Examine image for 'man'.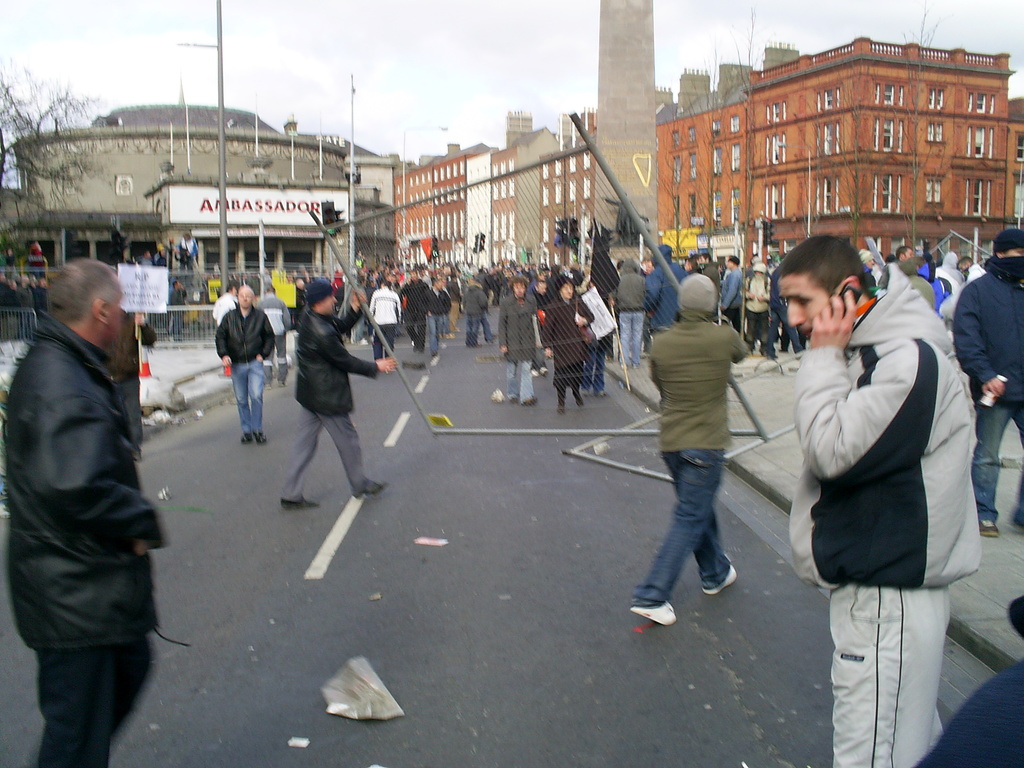
Examination result: x1=215 y1=283 x2=276 y2=444.
